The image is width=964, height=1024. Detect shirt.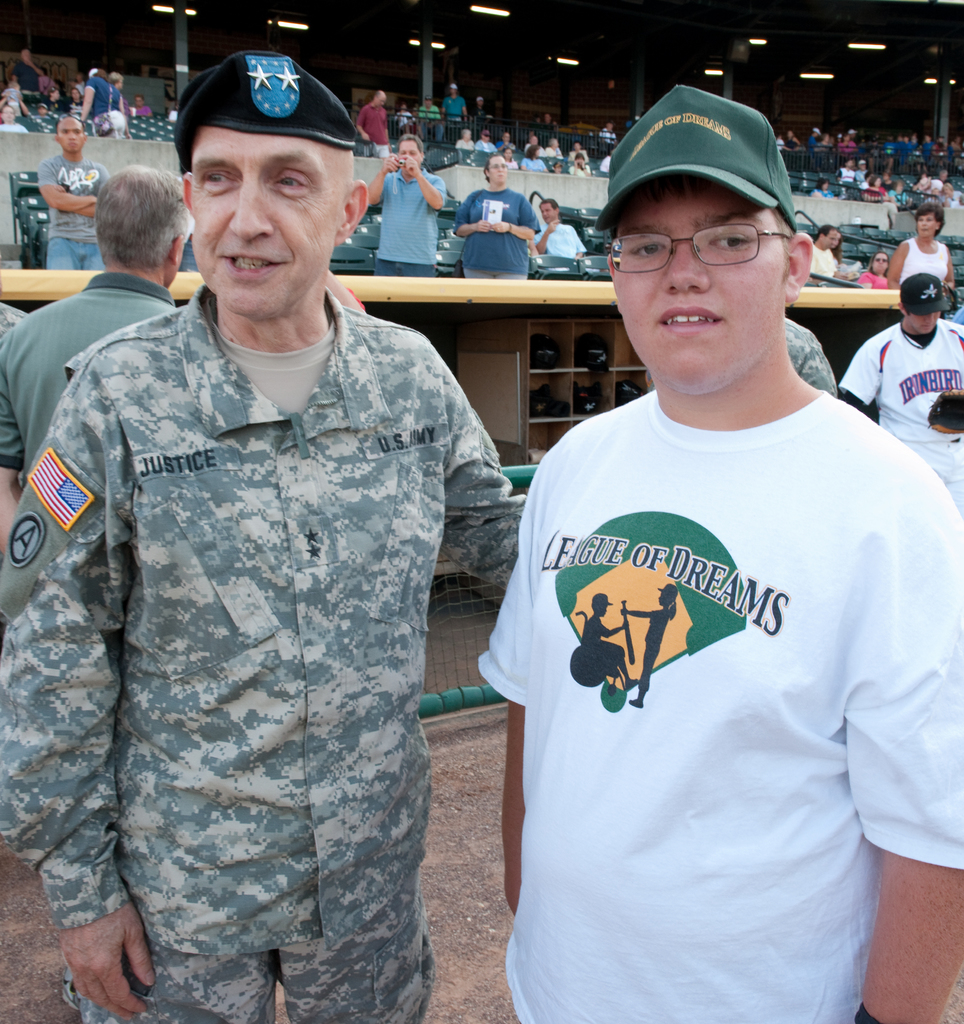
Detection: left=45, top=204, right=517, bottom=952.
